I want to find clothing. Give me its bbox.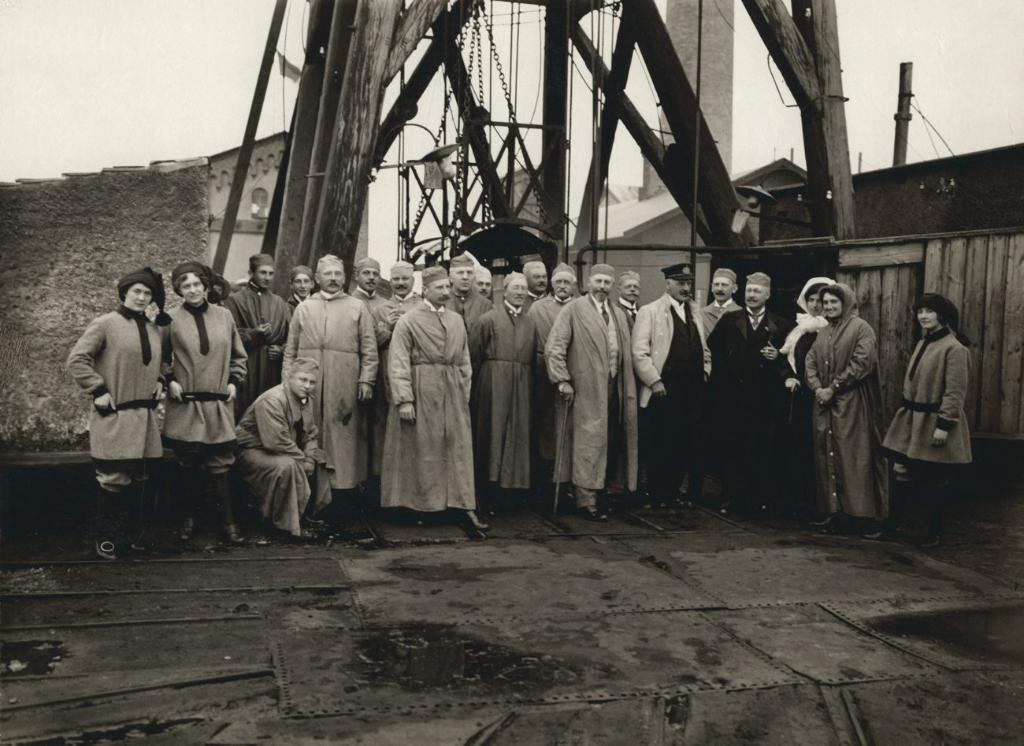
[377,271,486,532].
